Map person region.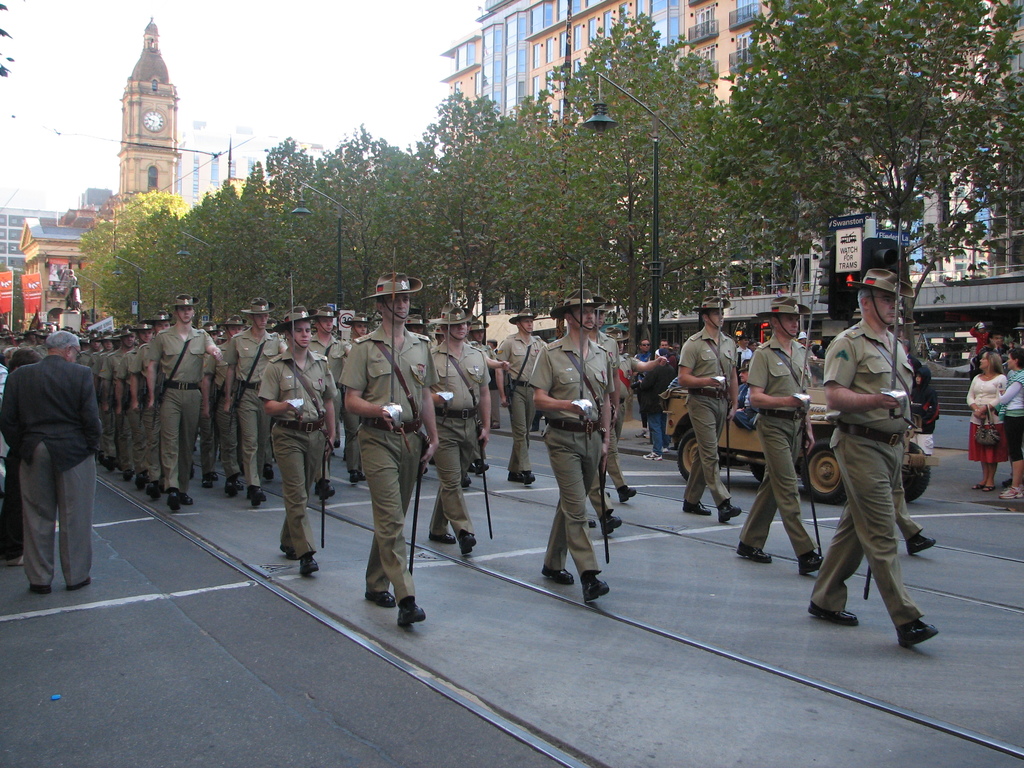
Mapped to select_region(815, 266, 933, 671).
